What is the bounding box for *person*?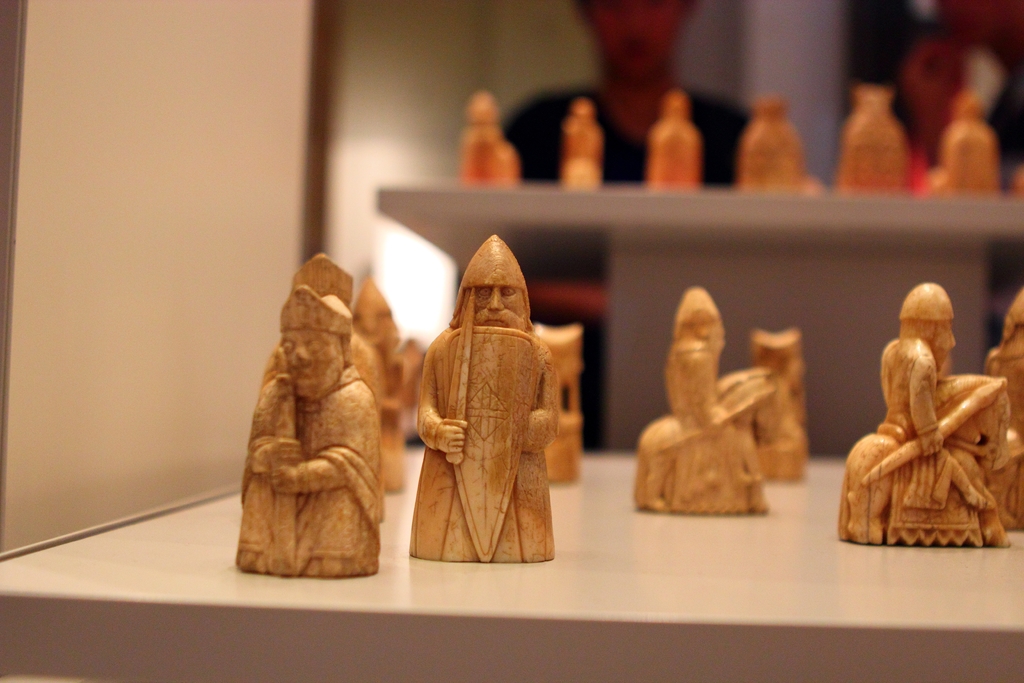
(left=876, top=293, right=992, bottom=511).
